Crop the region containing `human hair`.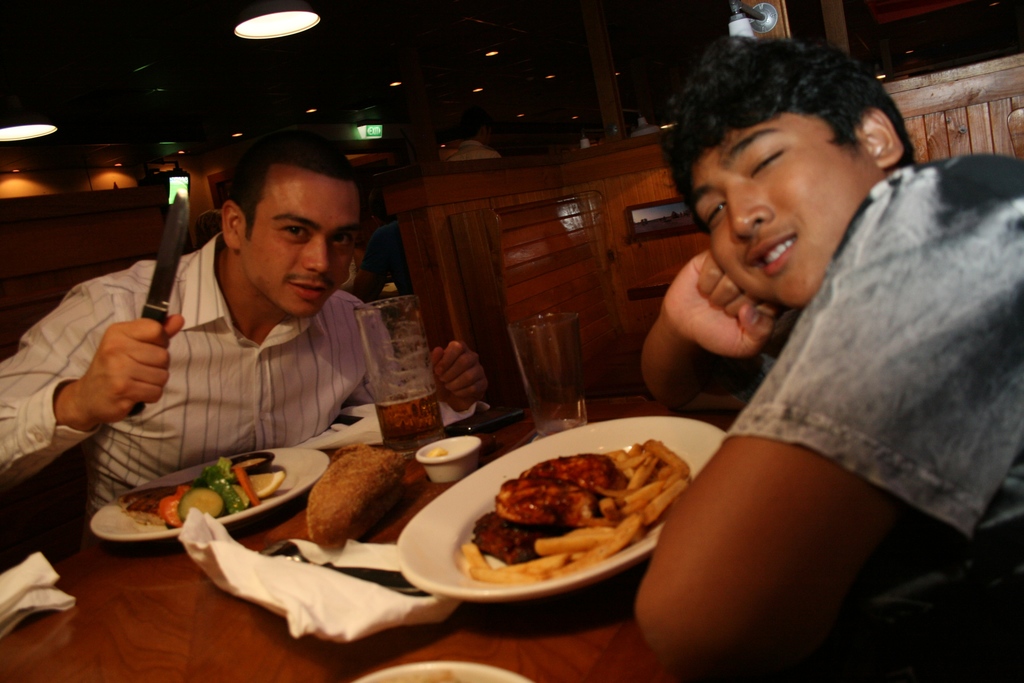
Crop region: Rect(369, 183, 395, 226).
